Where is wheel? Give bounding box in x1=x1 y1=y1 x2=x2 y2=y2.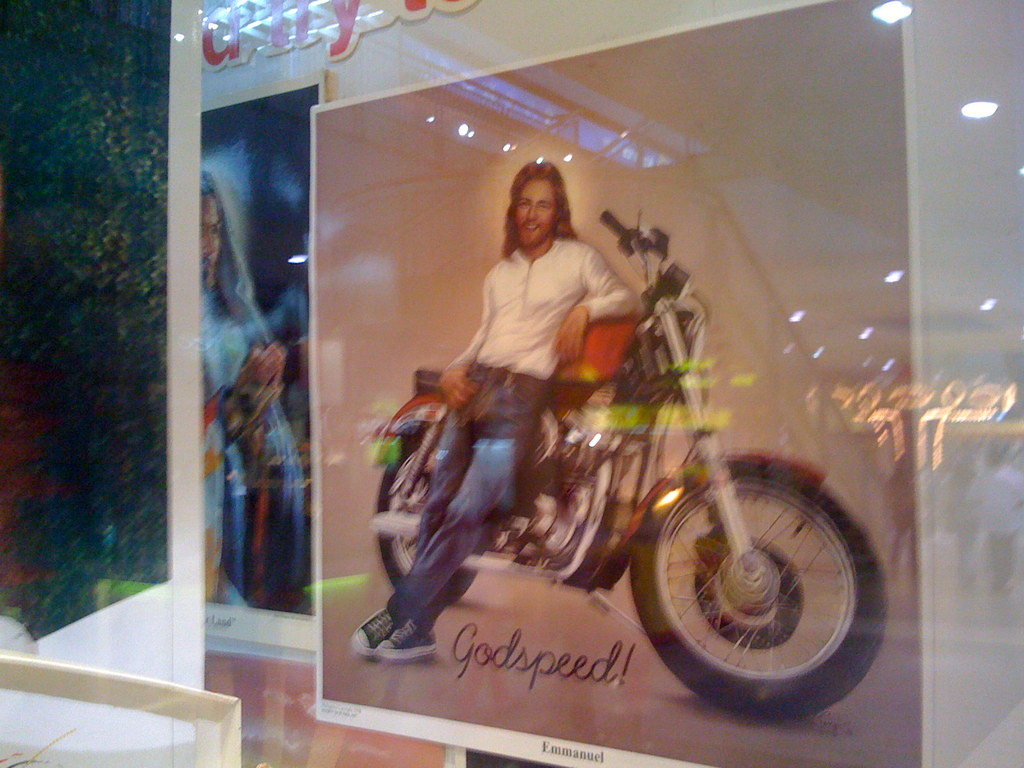
x1=632 y1=472 x2=868 y2=712.
